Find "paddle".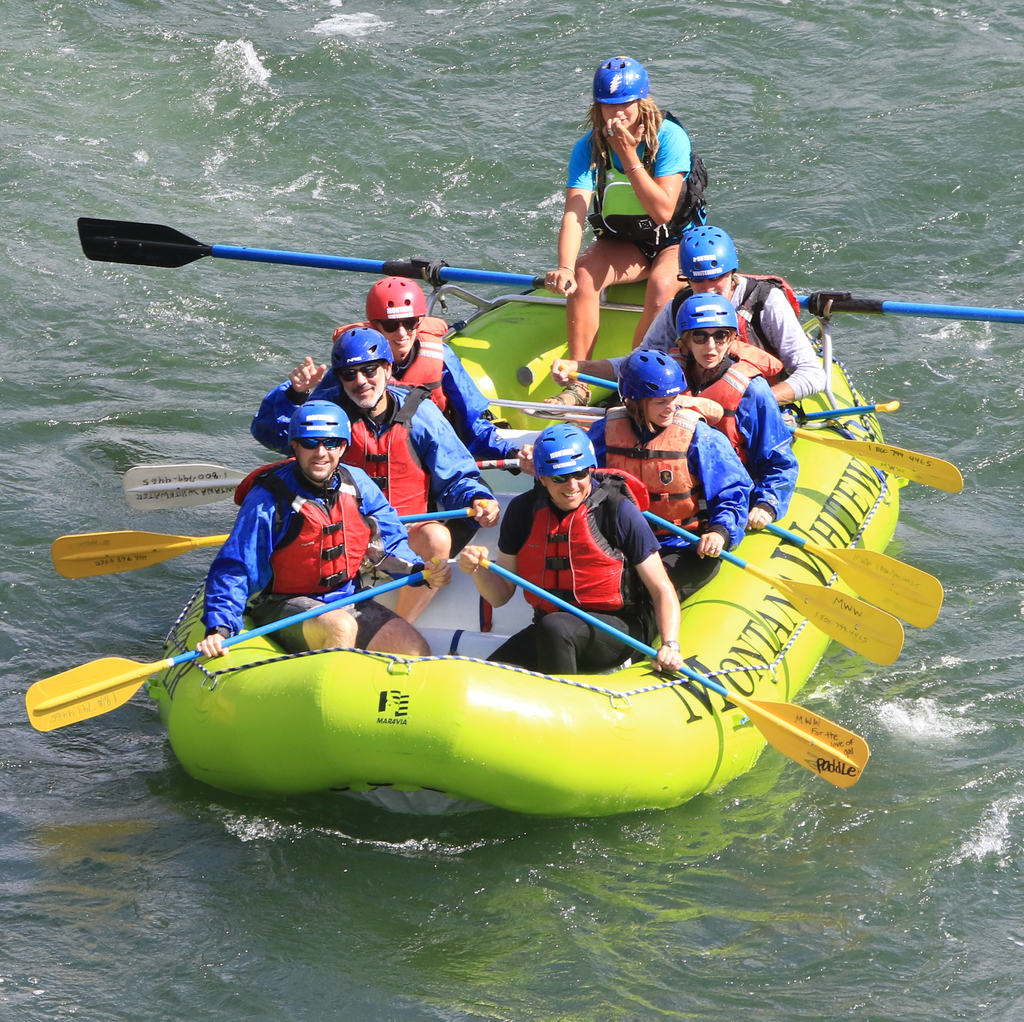
736,515,955,640.
